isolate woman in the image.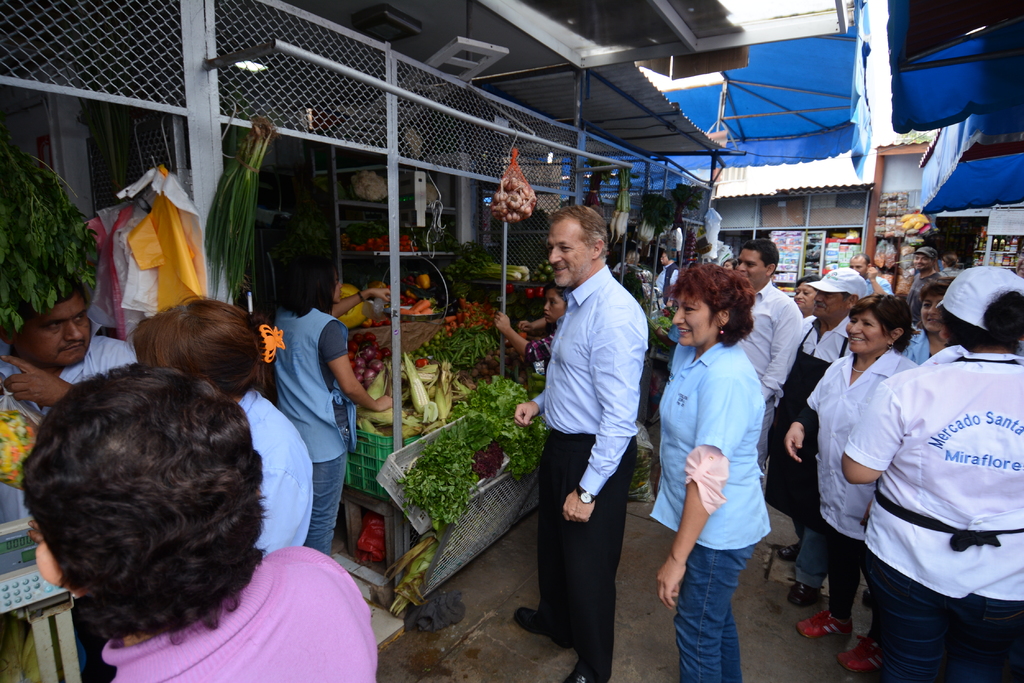
Isolated region: rect(652, 247, 802, 673).
